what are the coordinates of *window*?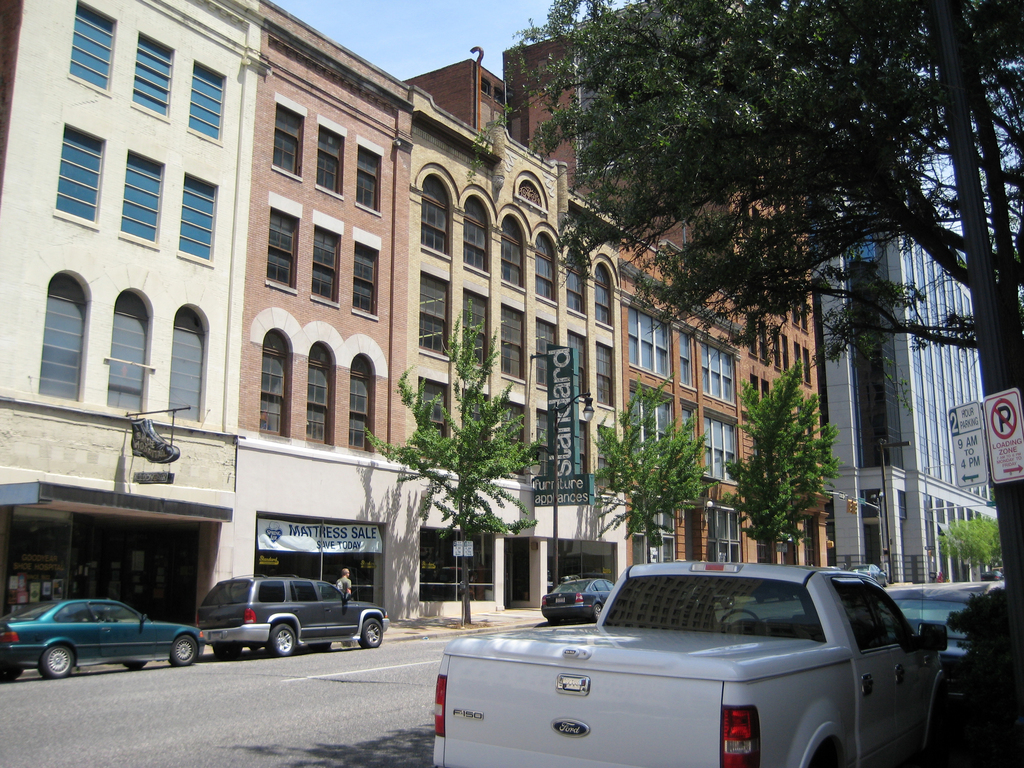
bbox(180, 170, 217, 266).
